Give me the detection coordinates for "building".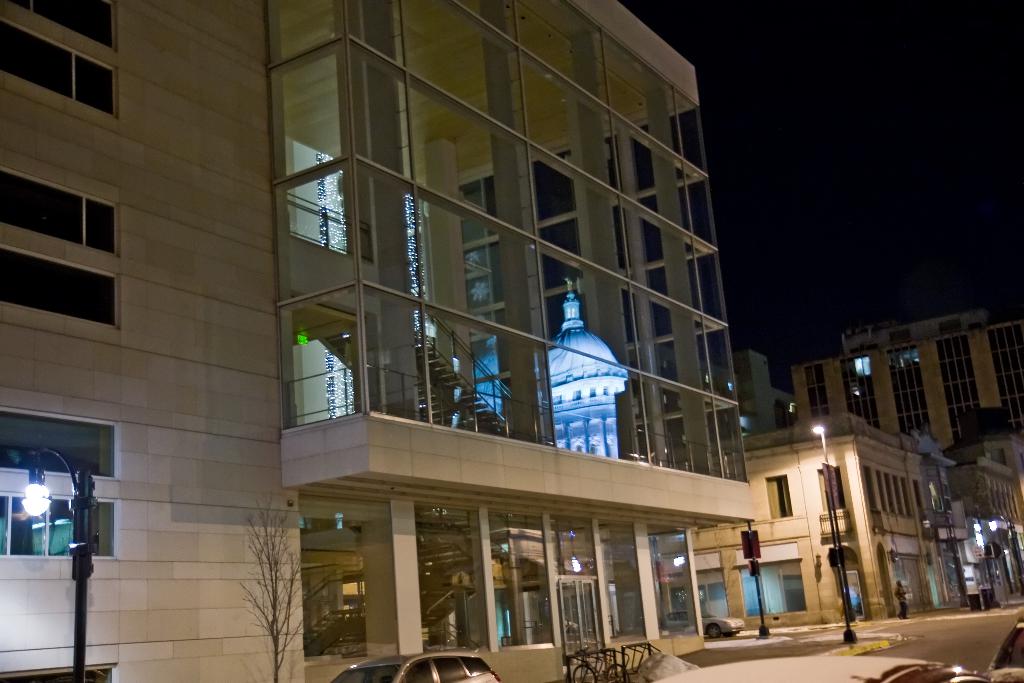
[left=788, top=308, right=1023, bottom=465].
